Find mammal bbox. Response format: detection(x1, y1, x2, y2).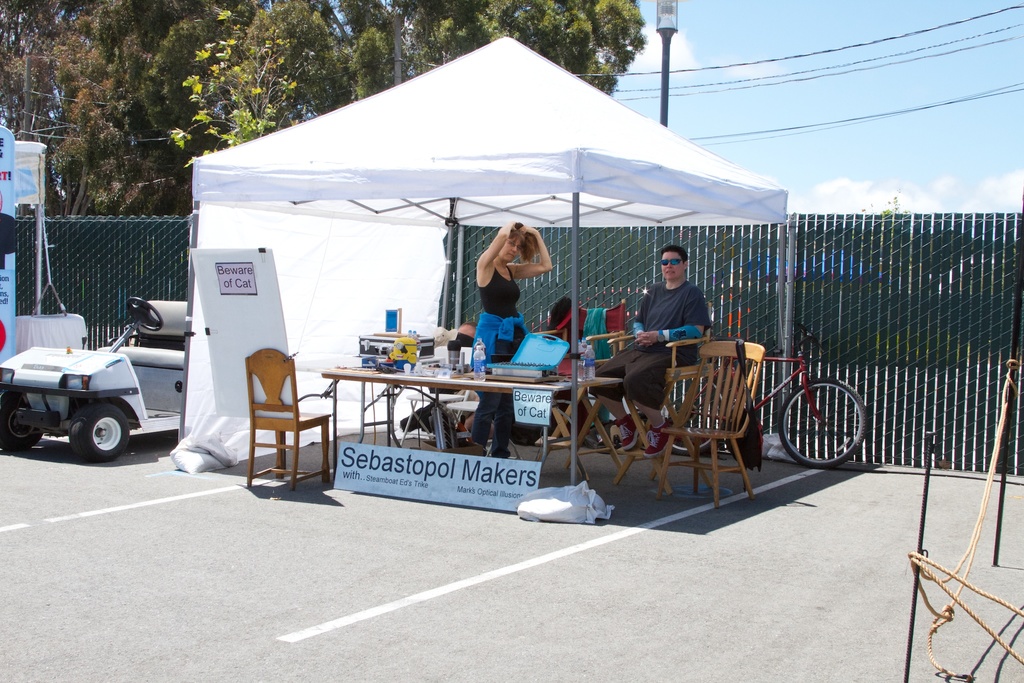
detection(615, 411, 644, 448).
